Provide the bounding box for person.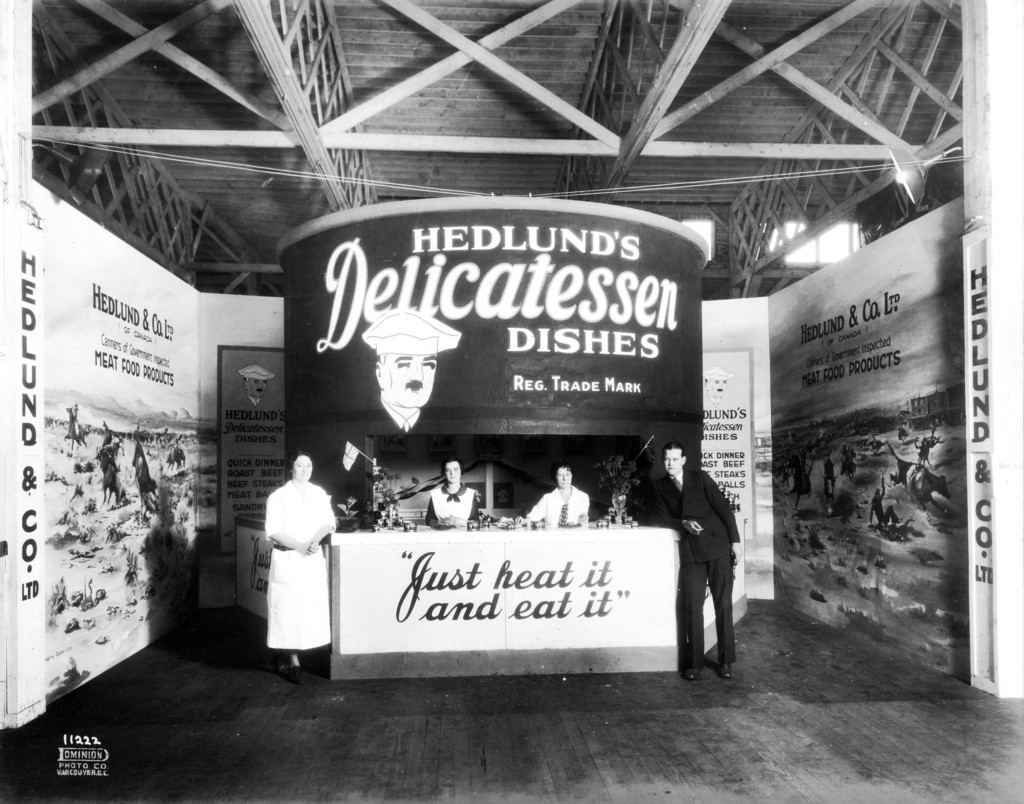
crop(627, 445, 746, 686).
